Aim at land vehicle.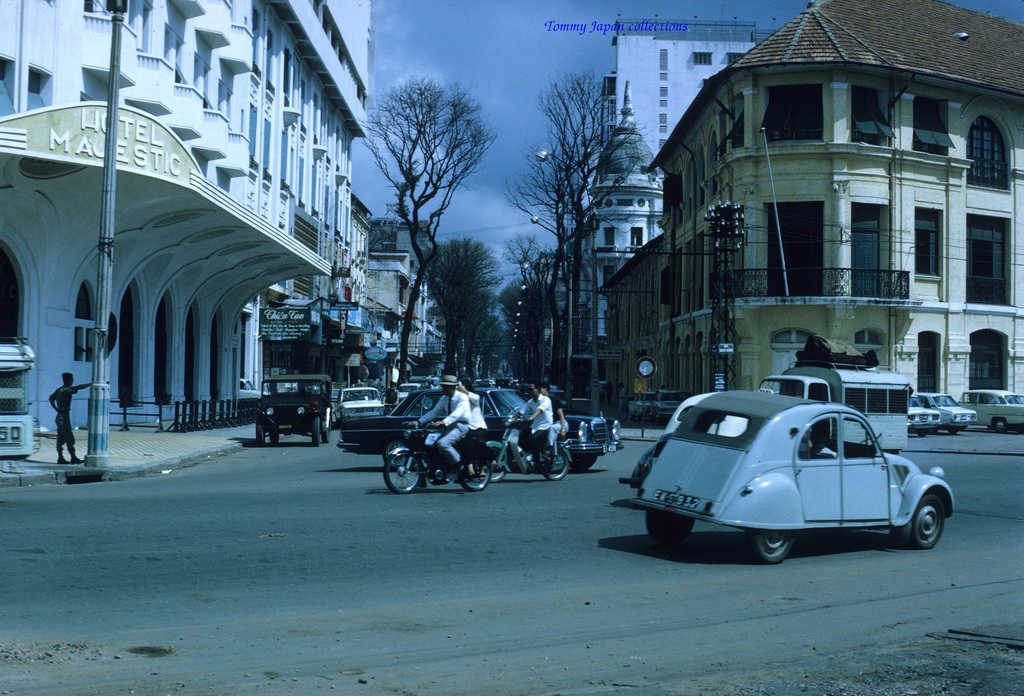
Aimed at 906 387 943 434.
